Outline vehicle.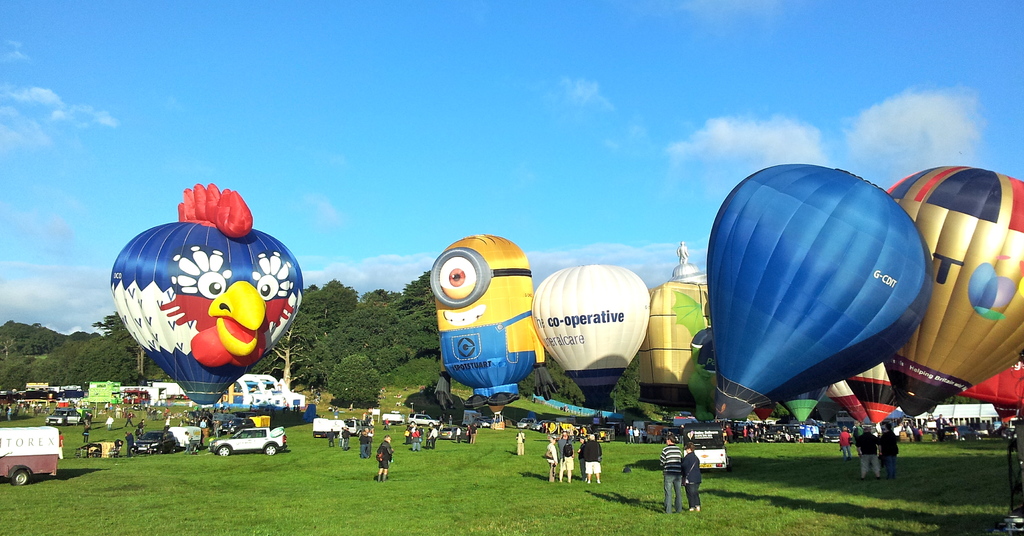
Outline: <bbox>207, 428, 286, 457</bbox>.
